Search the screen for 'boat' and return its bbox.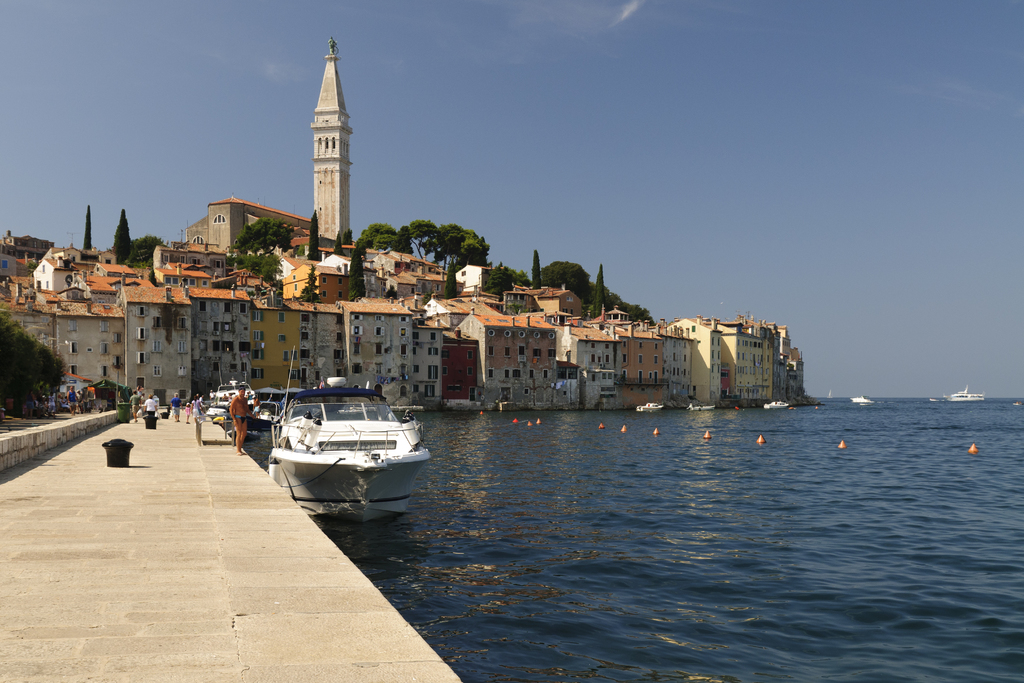
Found: [689,397,723,413].
